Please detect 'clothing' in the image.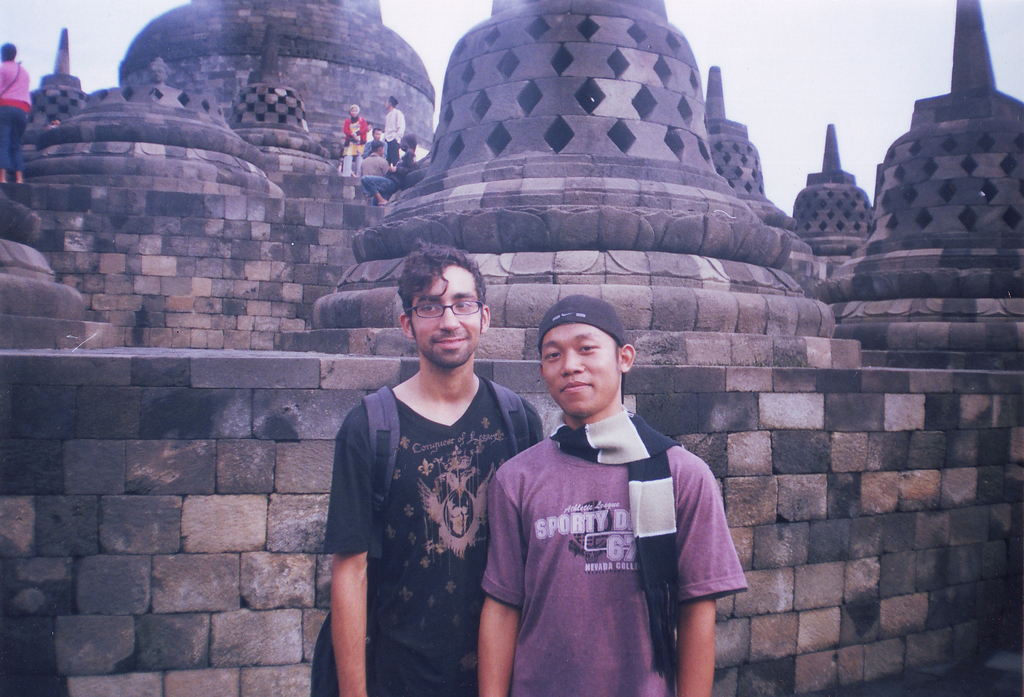
select_region(342, 116, 367, 172).
